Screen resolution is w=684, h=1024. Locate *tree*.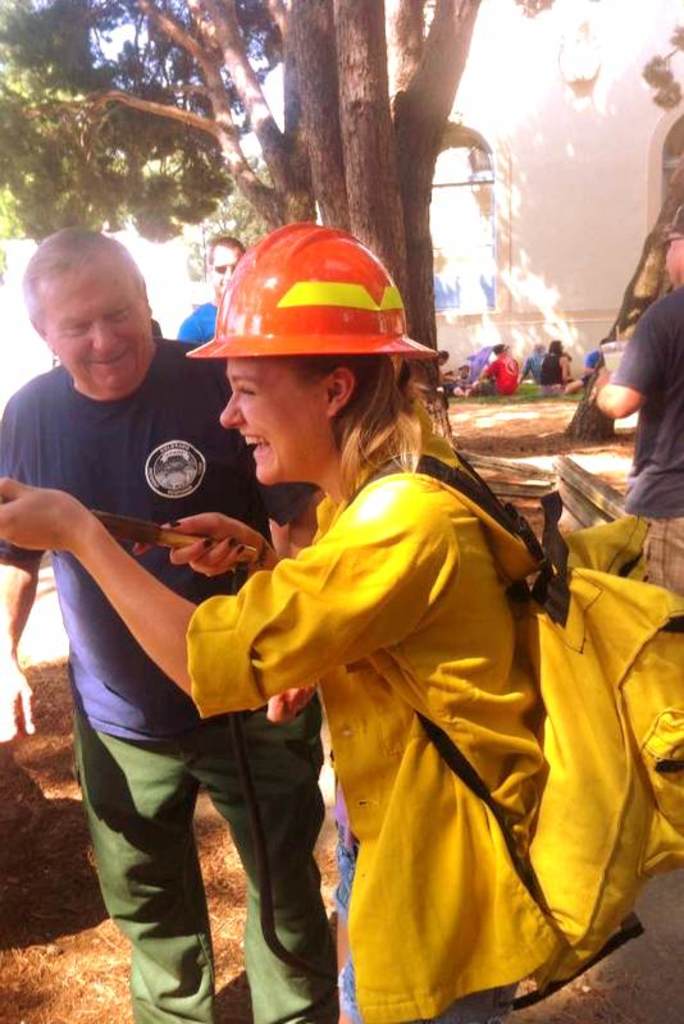
(0, 0, 547, 385).
